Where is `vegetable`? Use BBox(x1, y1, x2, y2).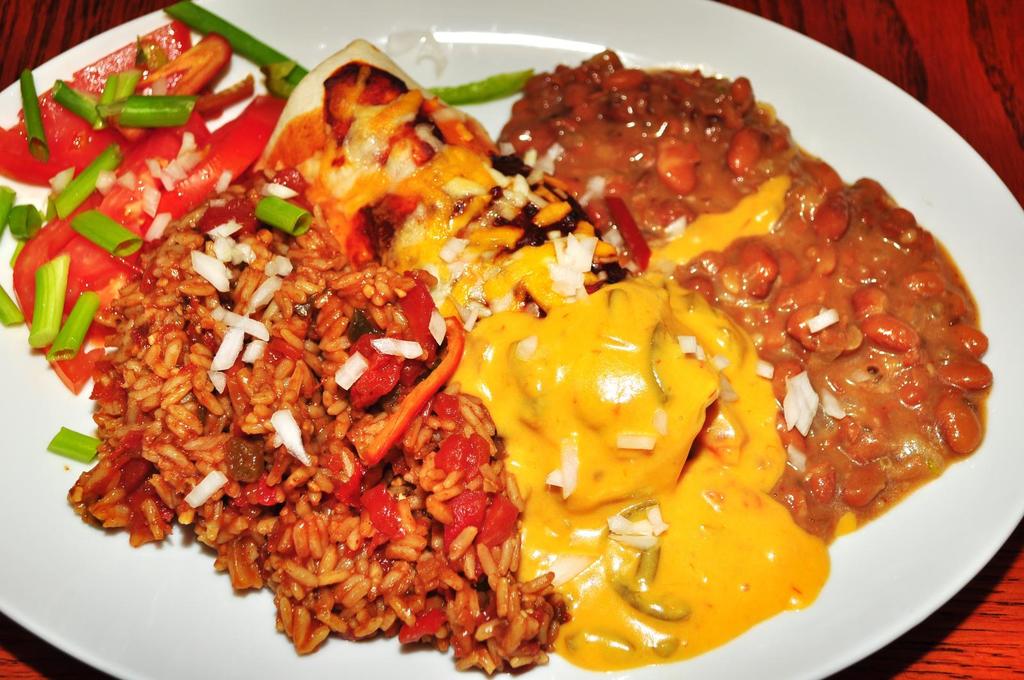
BBox(69, 210, 149, 253).
